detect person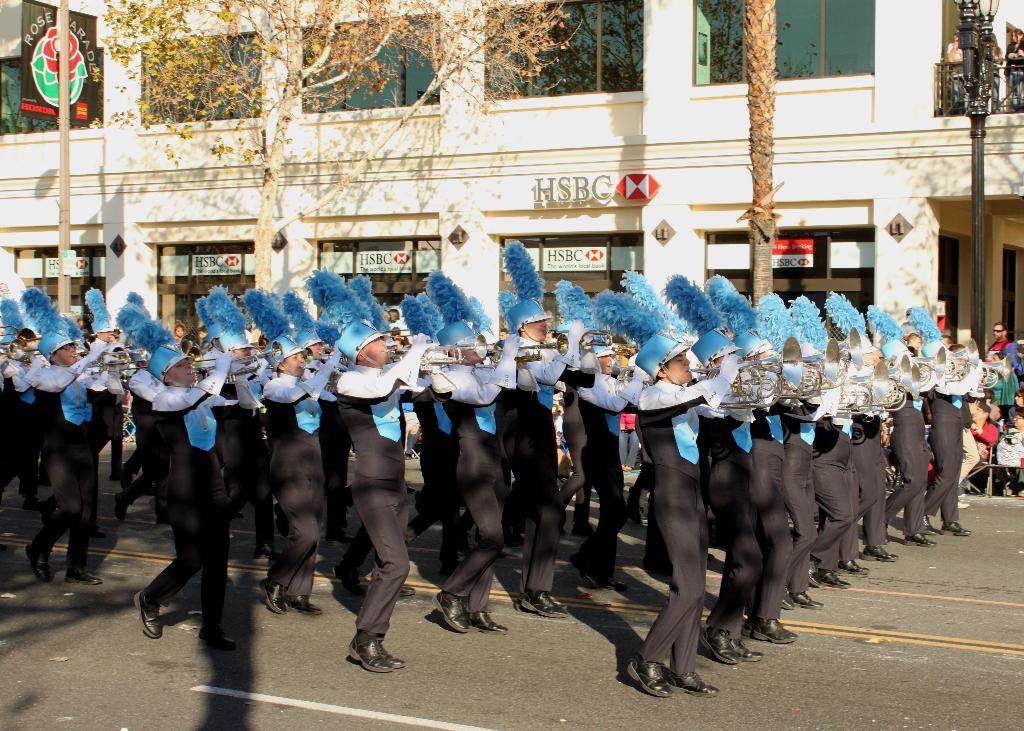
x1=253, y1=285, x2=308, y2=608
